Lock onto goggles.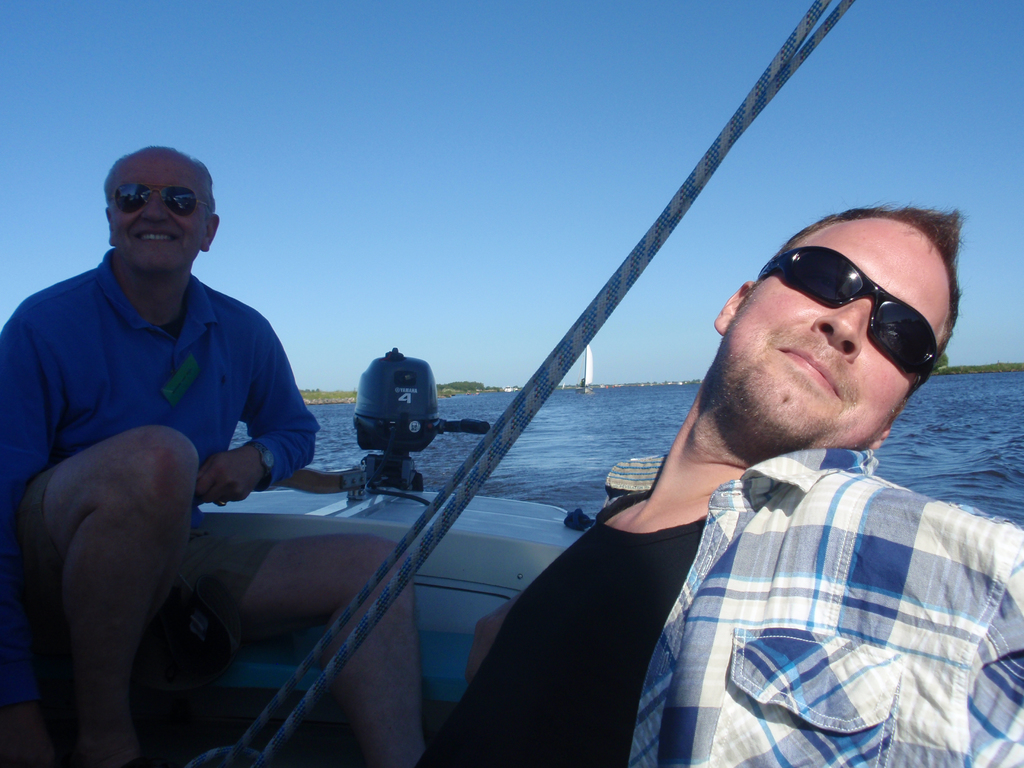
Locked: pyautogui.locateOnScreen(108, 183, 212, 214).
